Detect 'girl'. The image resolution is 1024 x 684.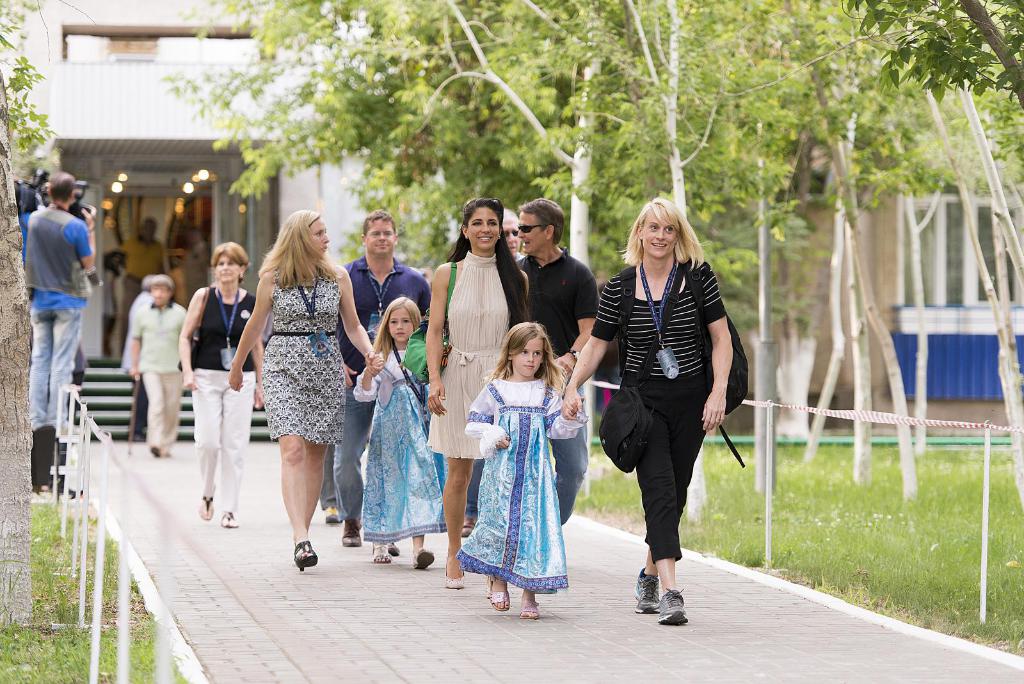
region(457, 320, 585, 620).
